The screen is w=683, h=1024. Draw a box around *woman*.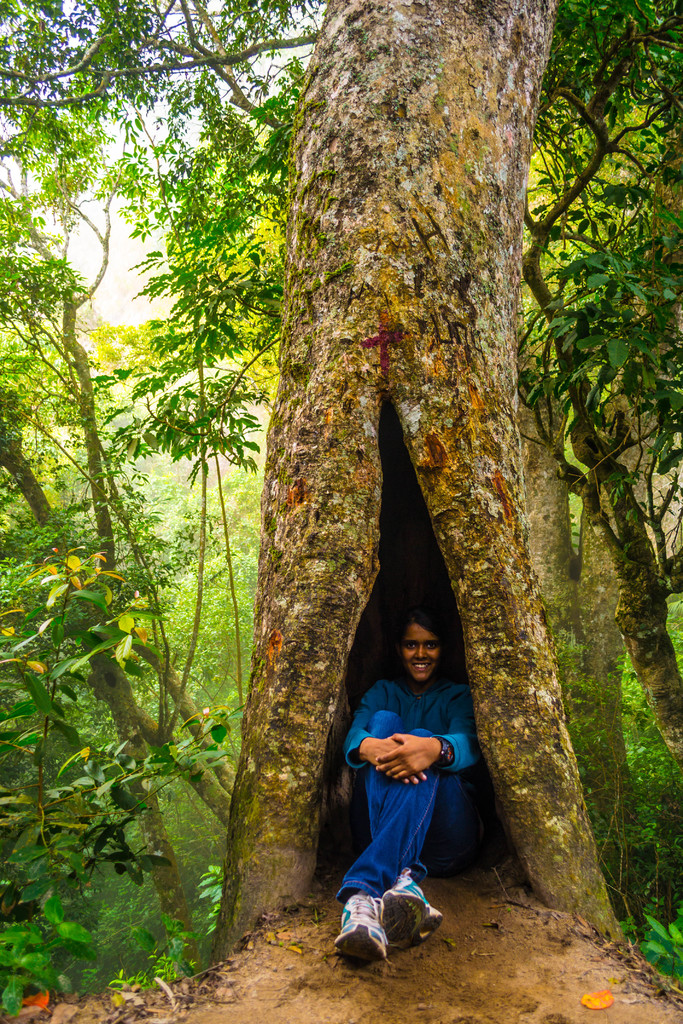
<bbox>347, 592, 489, 942</bbox>.
